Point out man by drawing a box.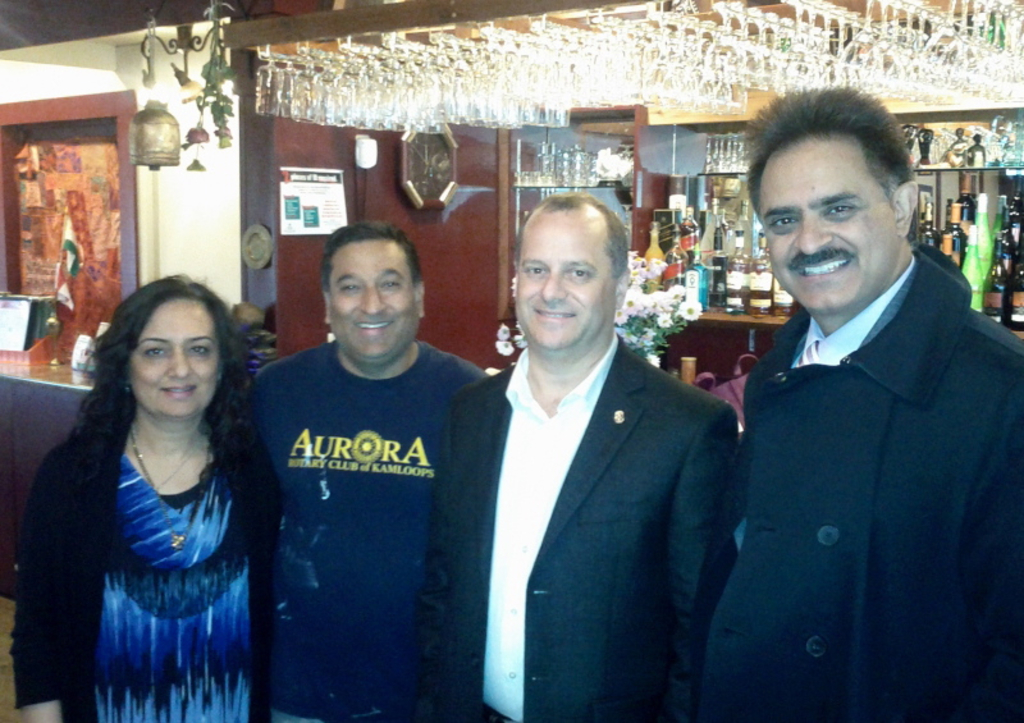
[x1=426, y1=187, x2=737, y2=722].
